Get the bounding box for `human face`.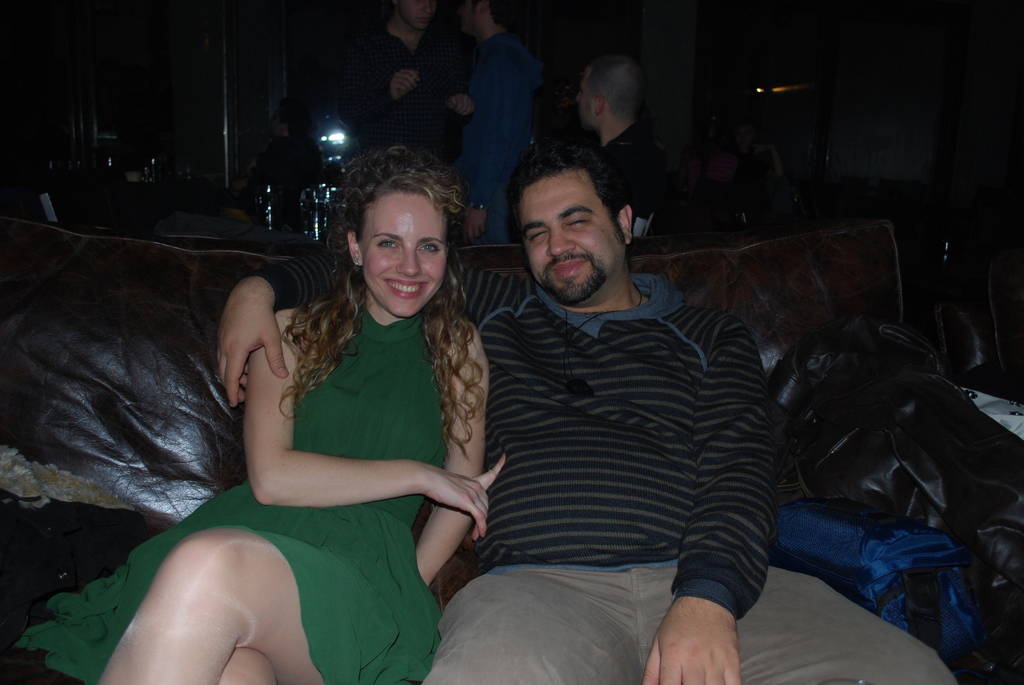
[395,0,434,35].
